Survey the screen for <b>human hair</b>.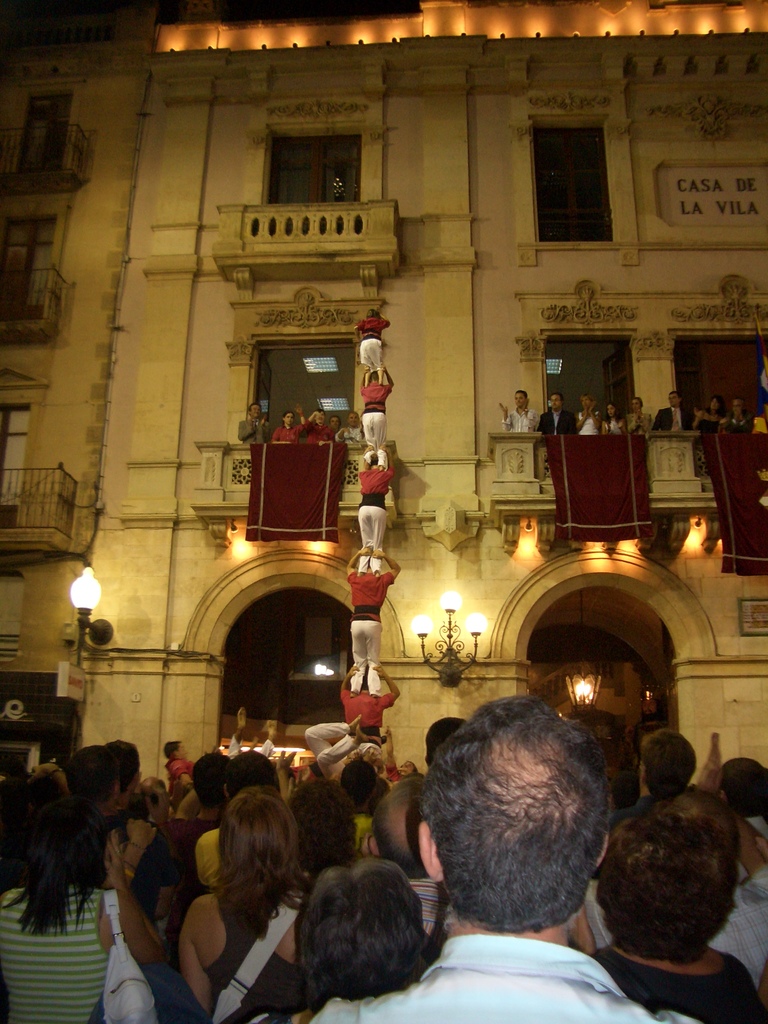
Survey found: rect(62, 751, 124, 808).
